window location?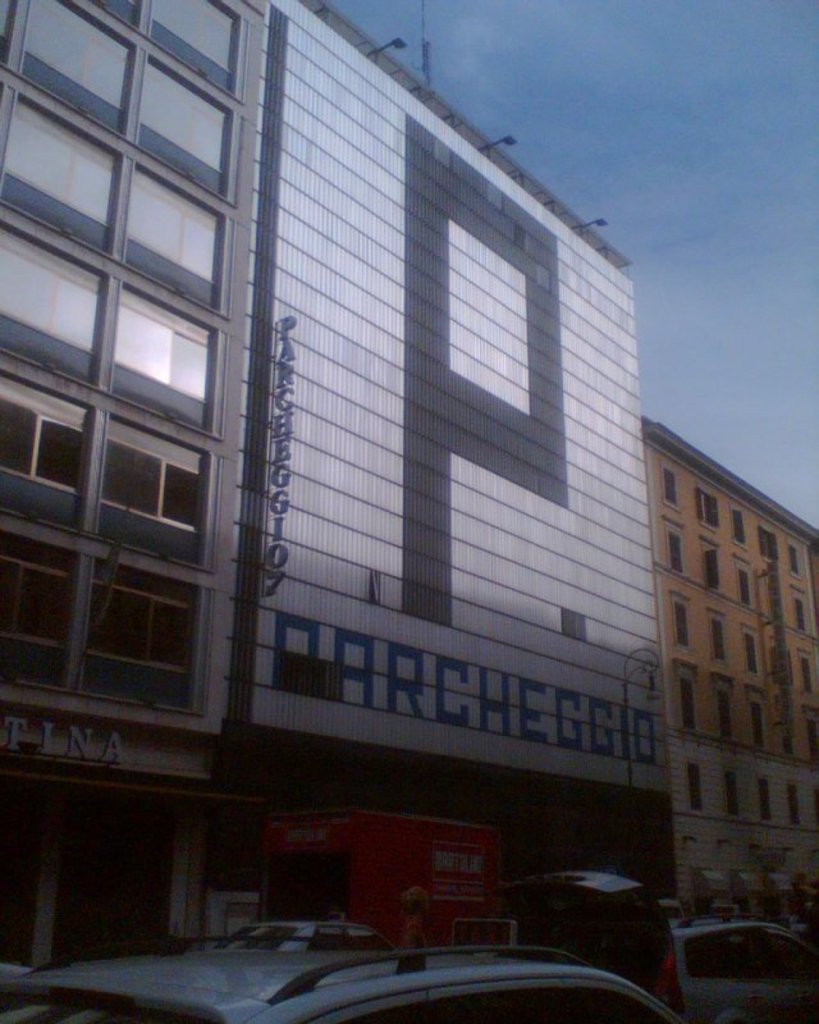
crop(741, 567, 750, 607)
